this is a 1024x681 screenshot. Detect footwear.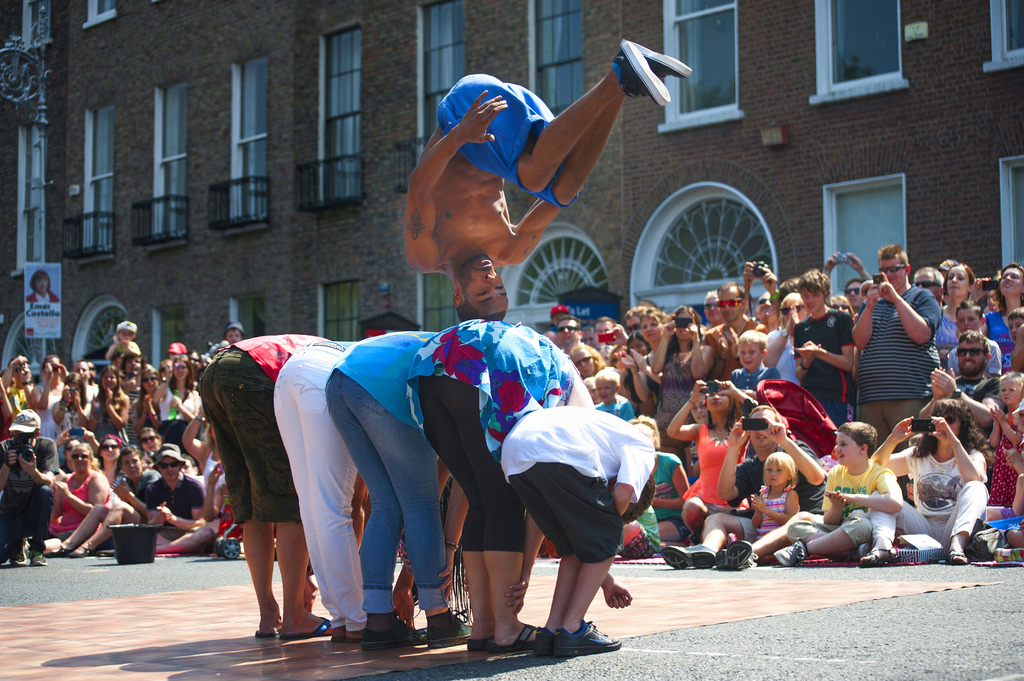
{"left": 662, "top": 541, "right": 714, "bottom": 571}.
